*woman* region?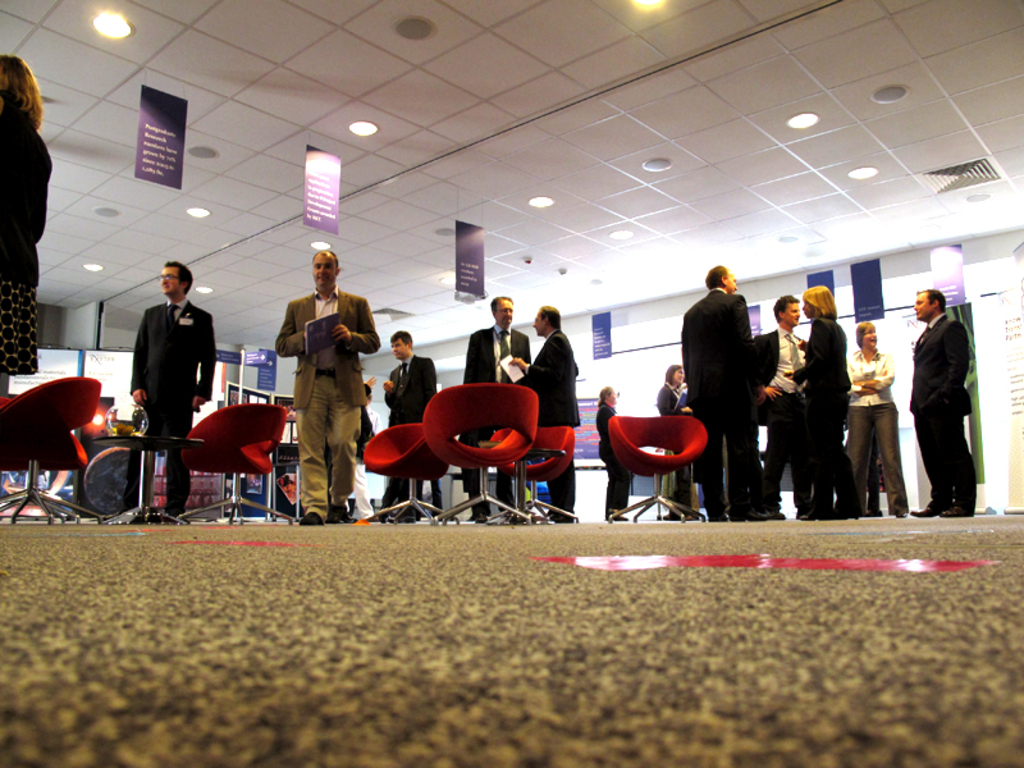
596:384:625:522
